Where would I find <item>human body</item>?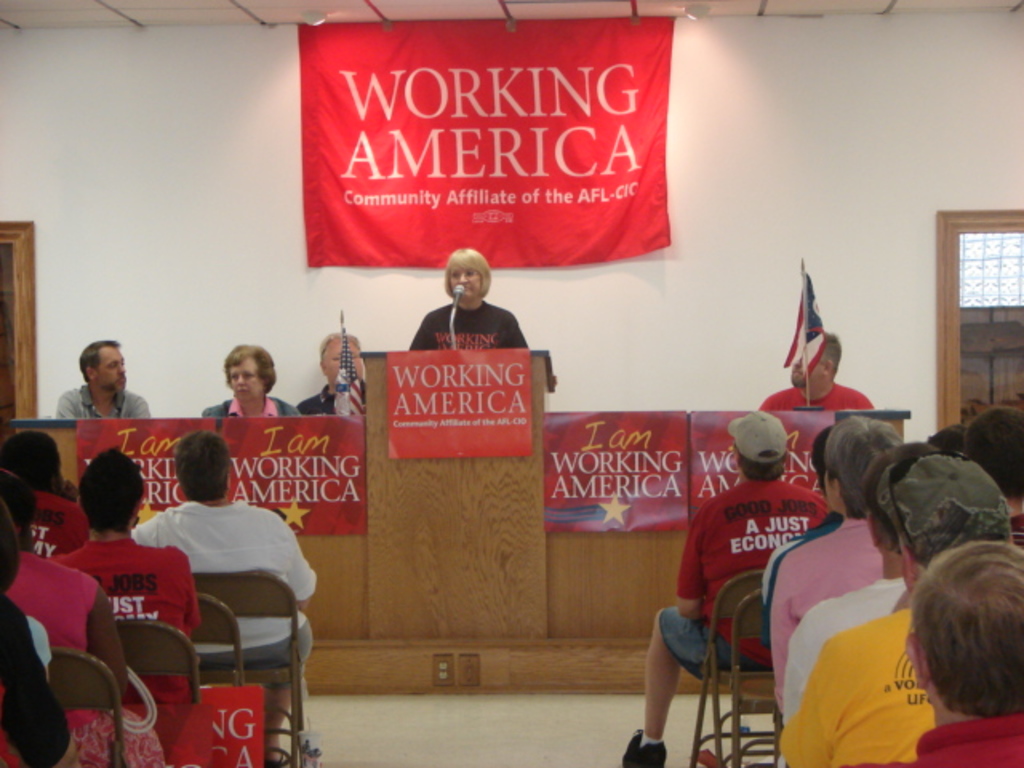
At (left=762, top=331, right=869, bottom=408).
